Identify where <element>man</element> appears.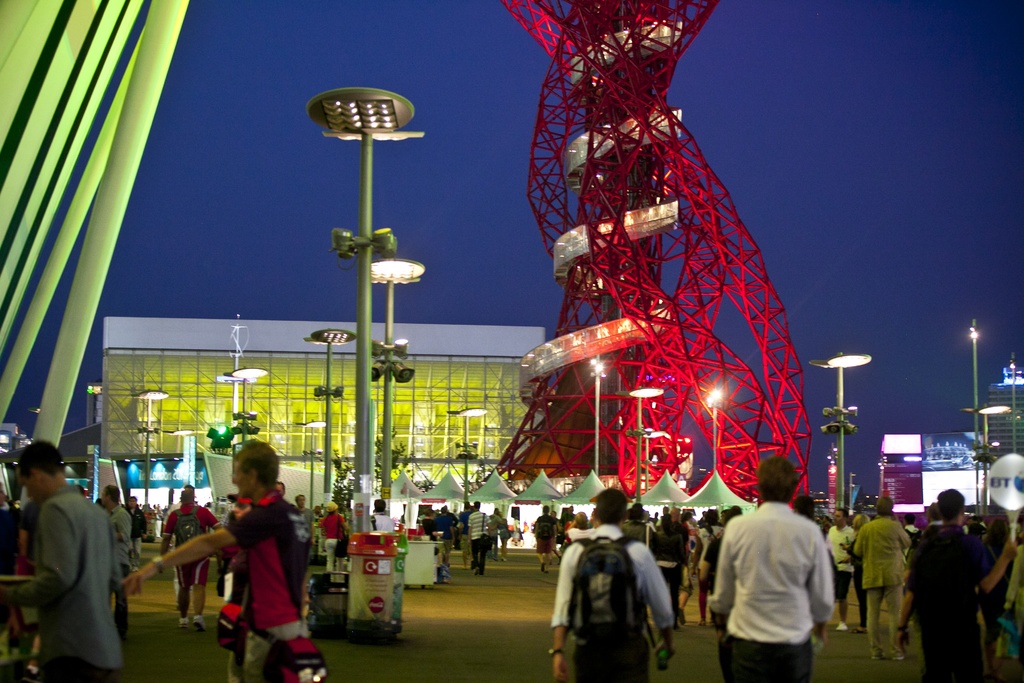
Appears at pyautogui.locateOnScreen(710, 454, 833, 682).
